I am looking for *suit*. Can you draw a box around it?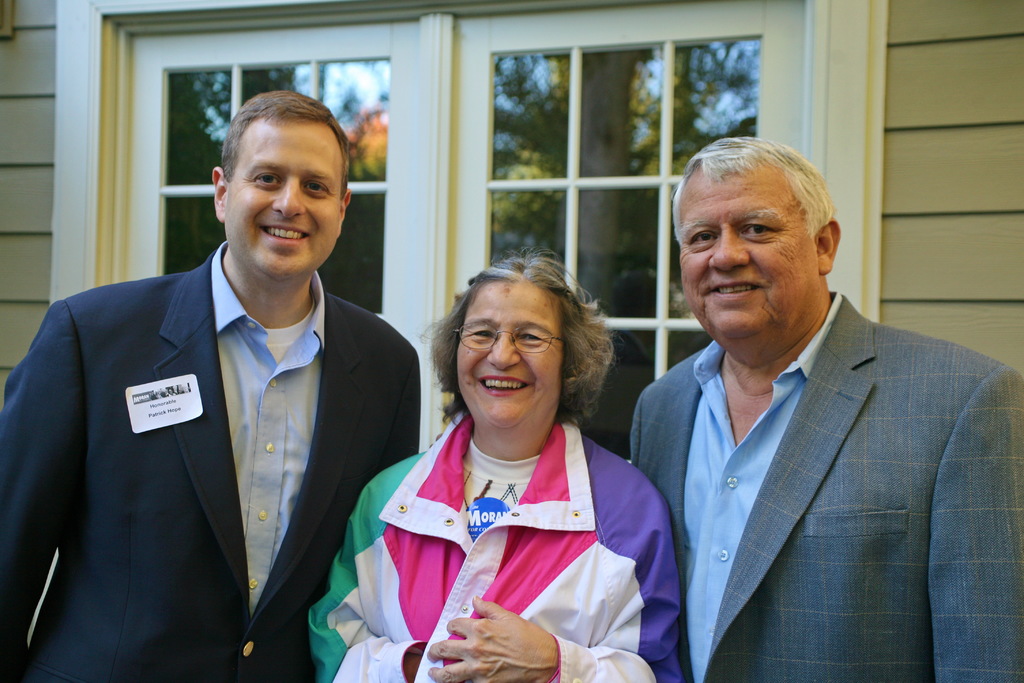
Sure, the bounding box is [22,174,413,667].
